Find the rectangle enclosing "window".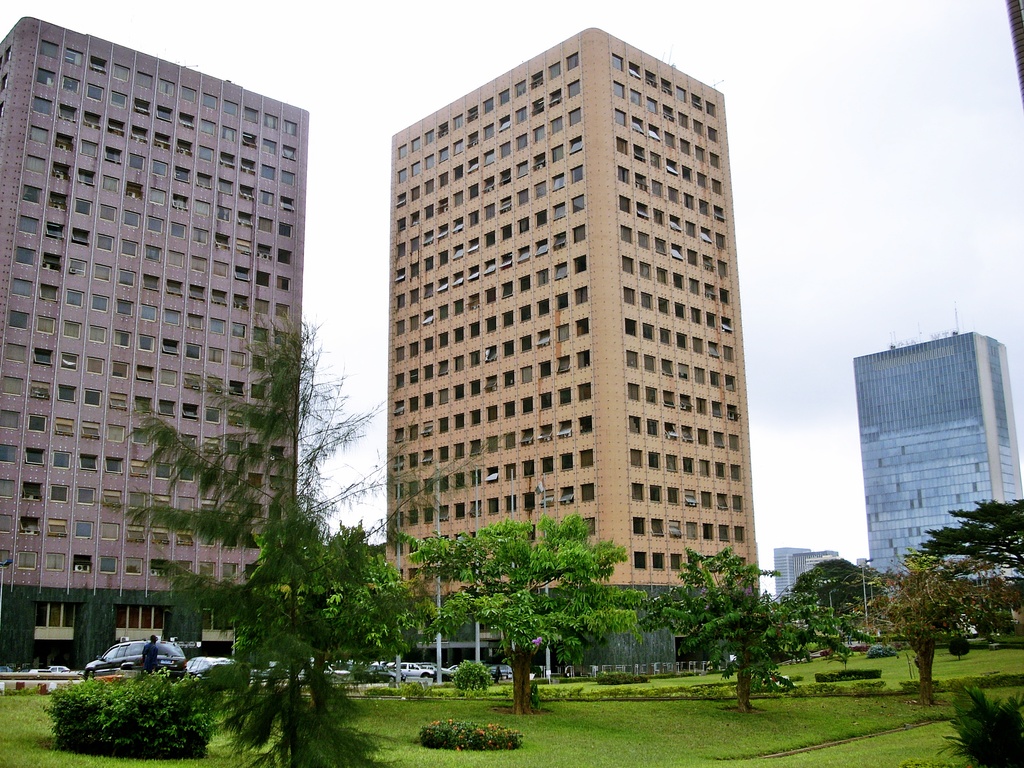
(166,281,184,298).
